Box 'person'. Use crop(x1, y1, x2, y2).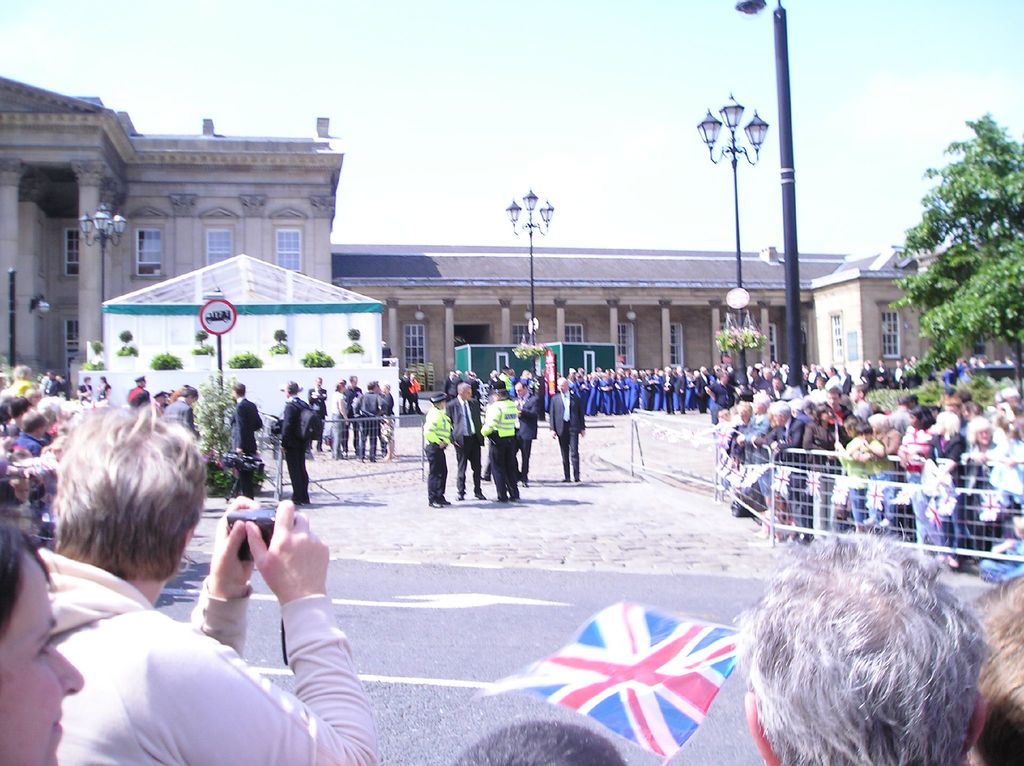
crop(992, 429, 1023, 515).
